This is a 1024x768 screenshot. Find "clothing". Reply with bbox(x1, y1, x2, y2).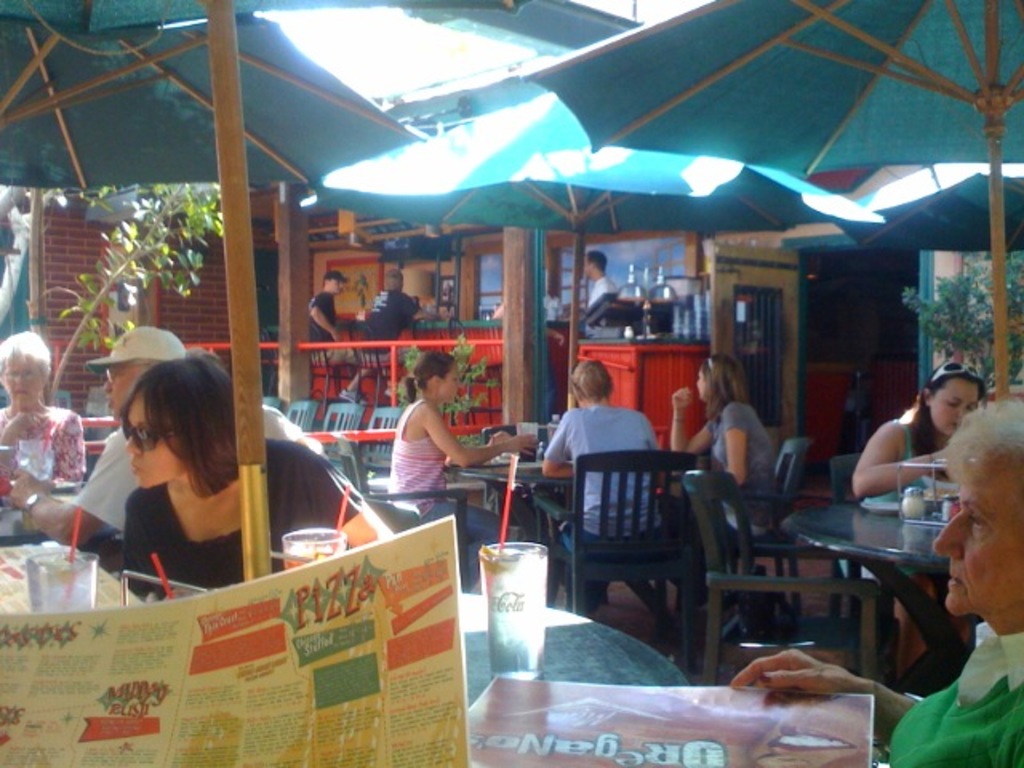
bbox(843, 419, 944, 587).
